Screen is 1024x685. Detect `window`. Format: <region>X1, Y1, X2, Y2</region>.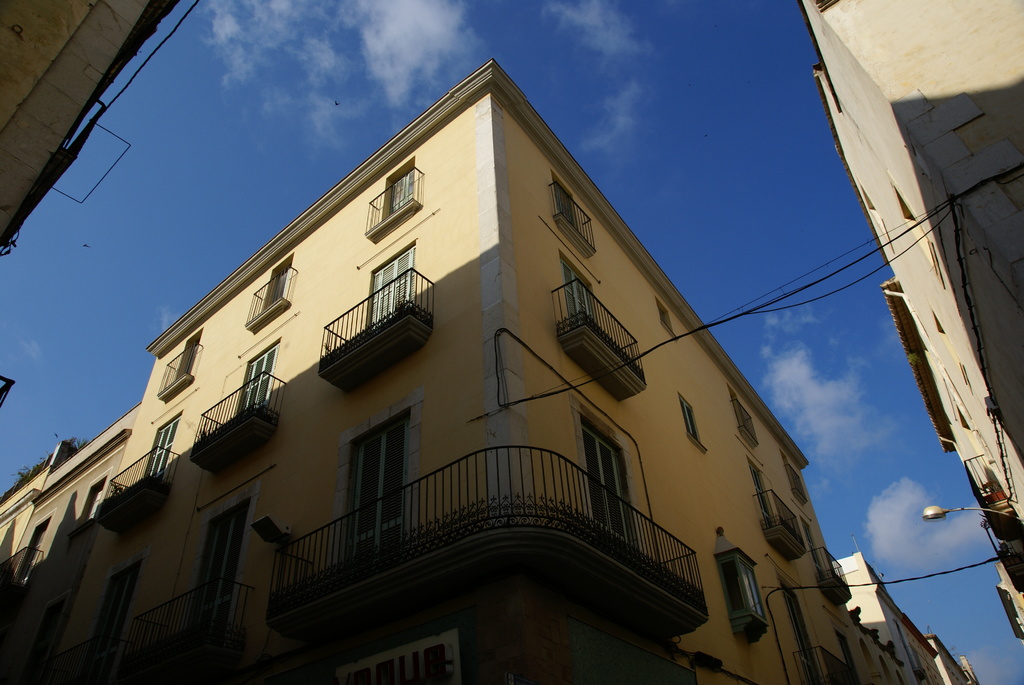
<region>367, 243, 415, 334</region>.
